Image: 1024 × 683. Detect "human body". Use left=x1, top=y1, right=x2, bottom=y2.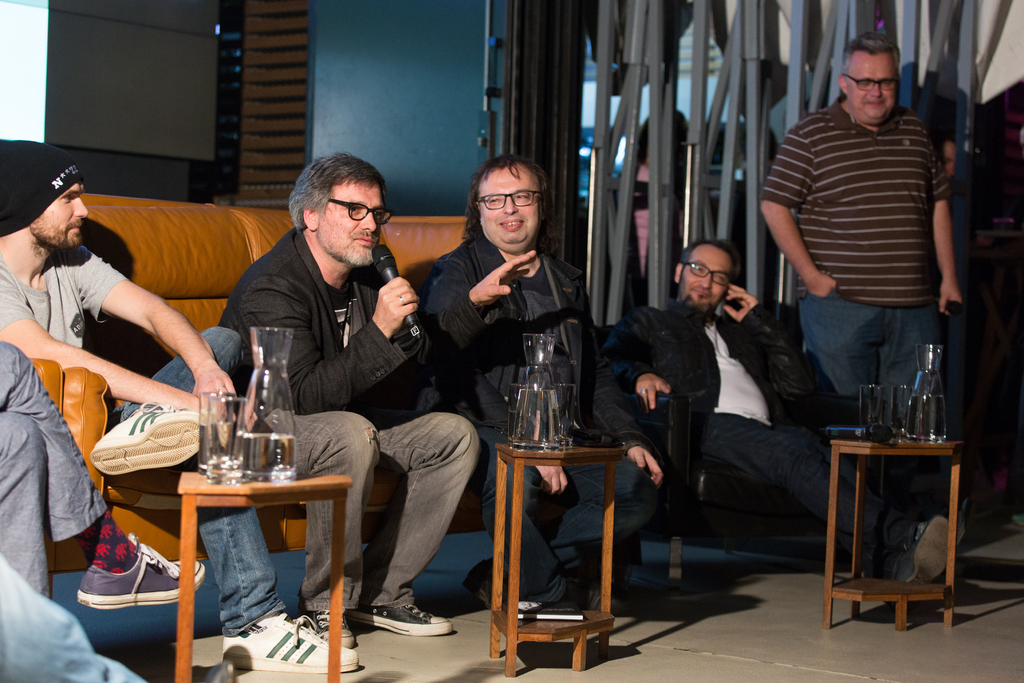
left=0, top=245, right=241, bottom=478.
